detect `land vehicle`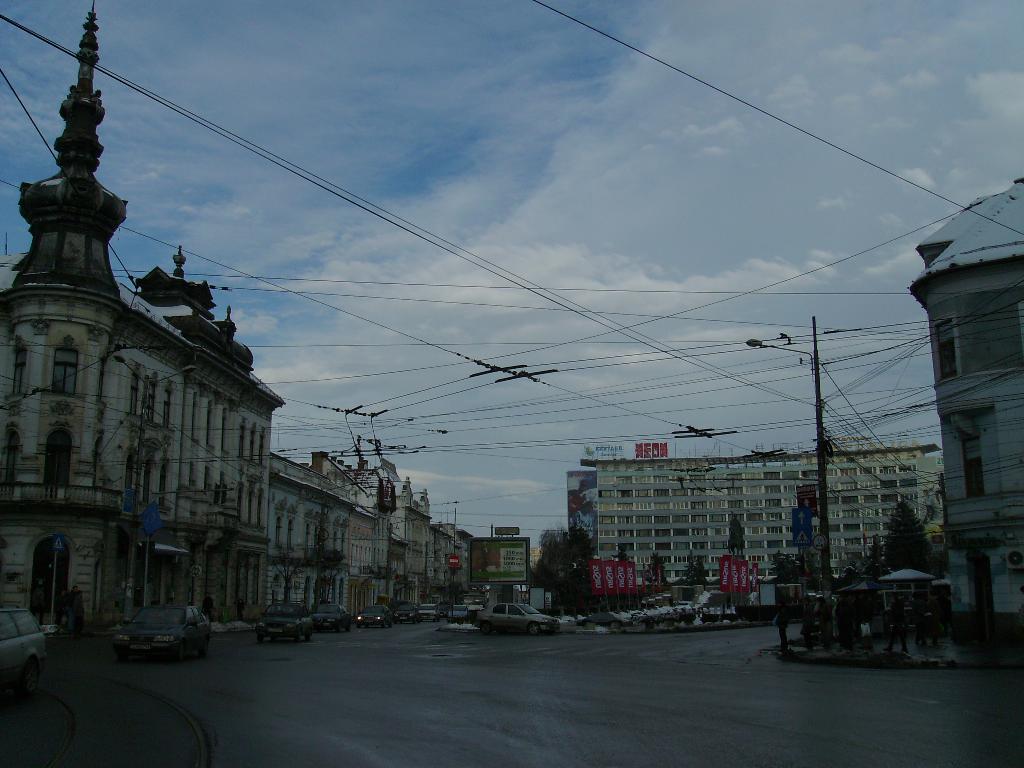
311:600:353:633
